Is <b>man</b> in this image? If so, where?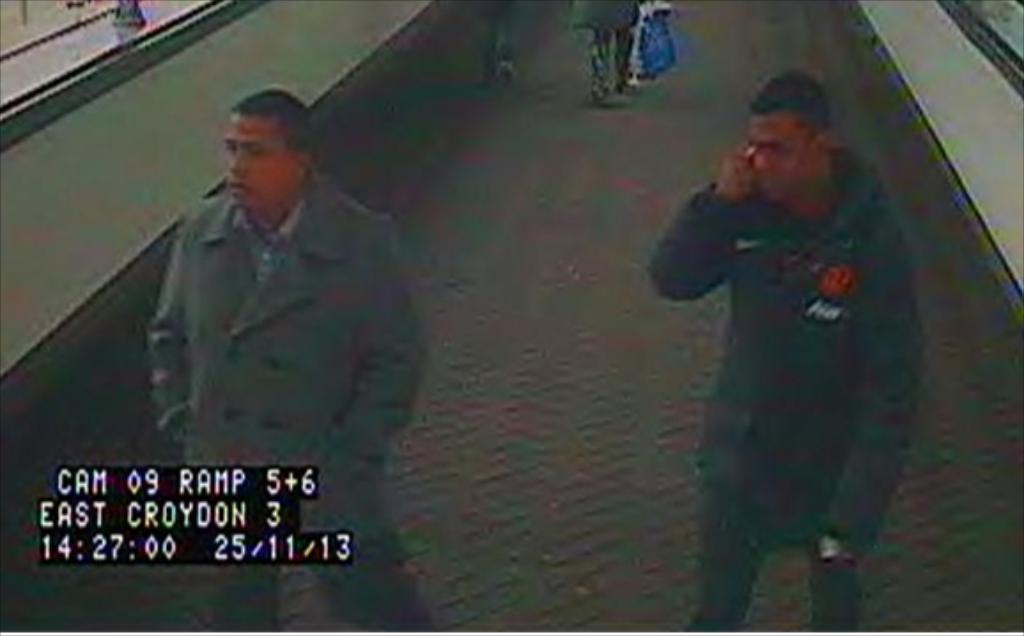
Yes, at [638, 64, 925, 634].
